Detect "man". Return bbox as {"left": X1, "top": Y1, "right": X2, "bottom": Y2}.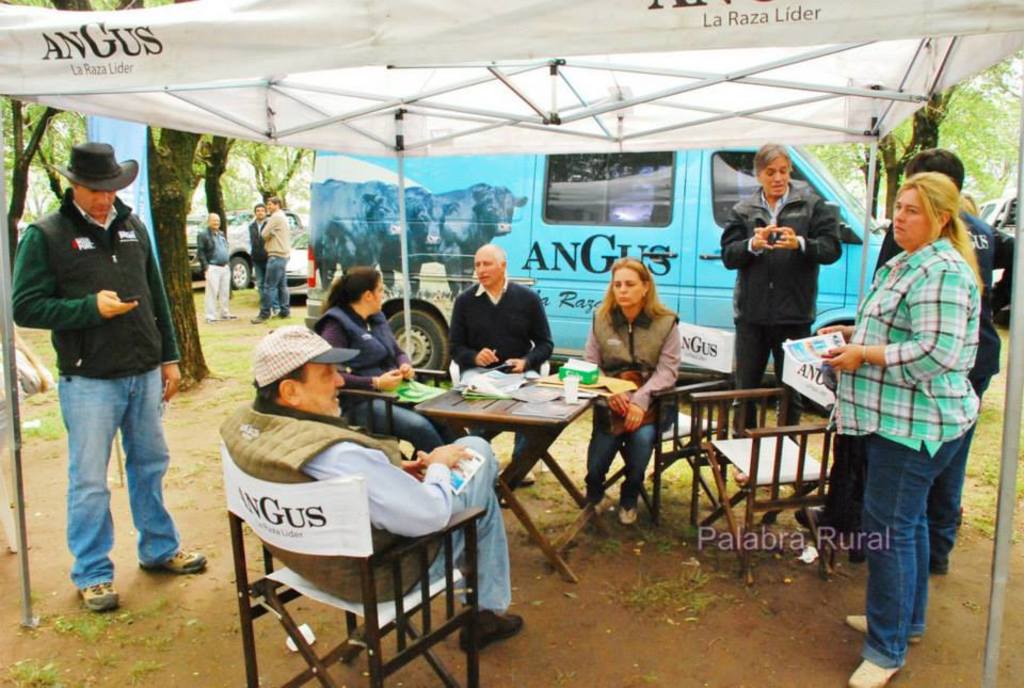
{"left": 198, "top": 317, "right": 539, "bottom": 673}.
